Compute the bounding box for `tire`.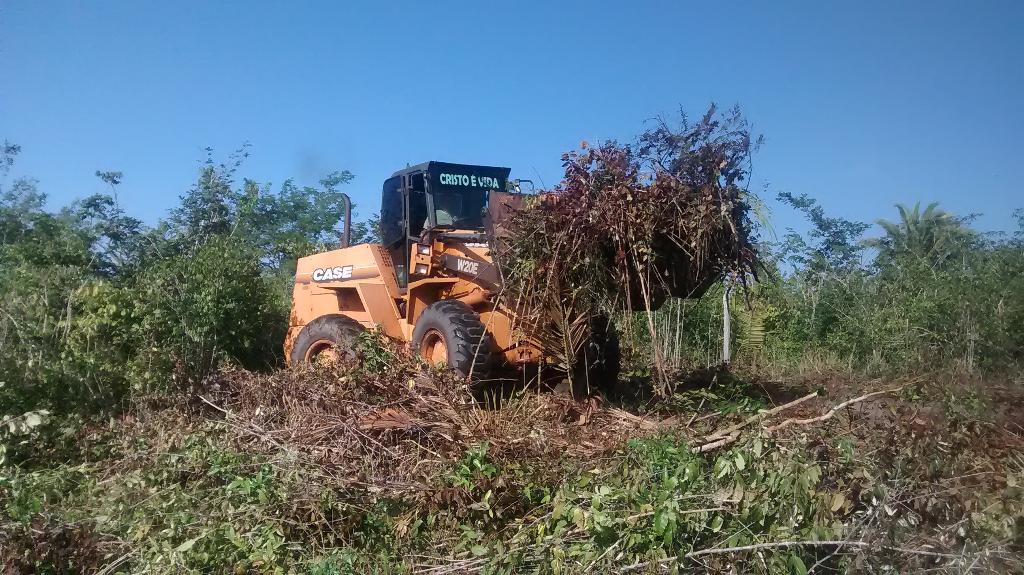
bbox(537, 298, 621, 400).
